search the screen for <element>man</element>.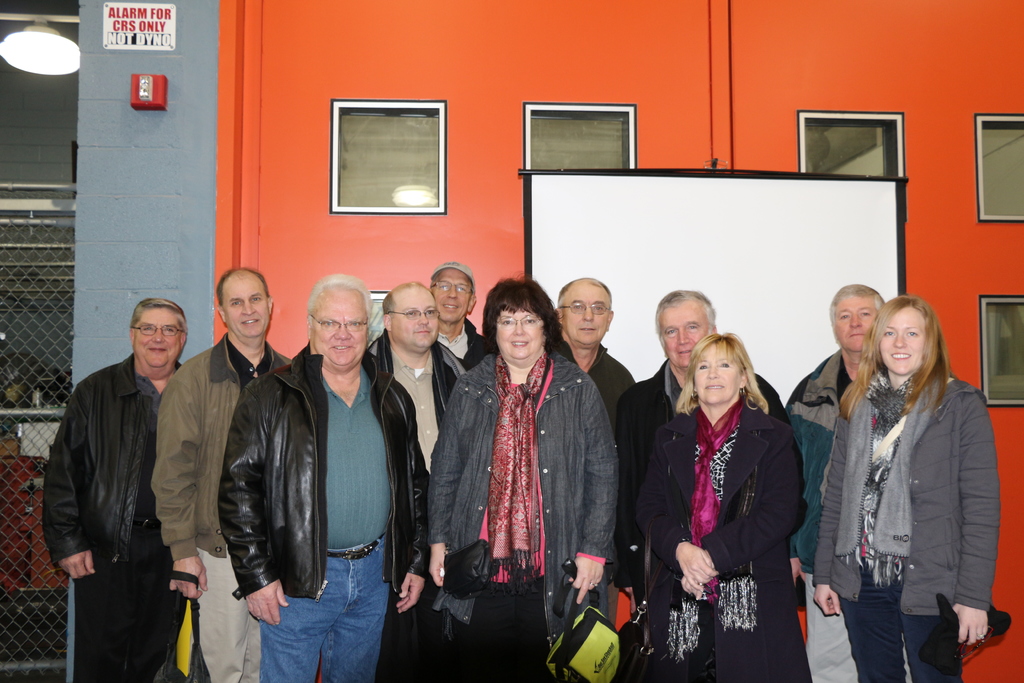
Found at l=38, t=271, r=196, b=677.
